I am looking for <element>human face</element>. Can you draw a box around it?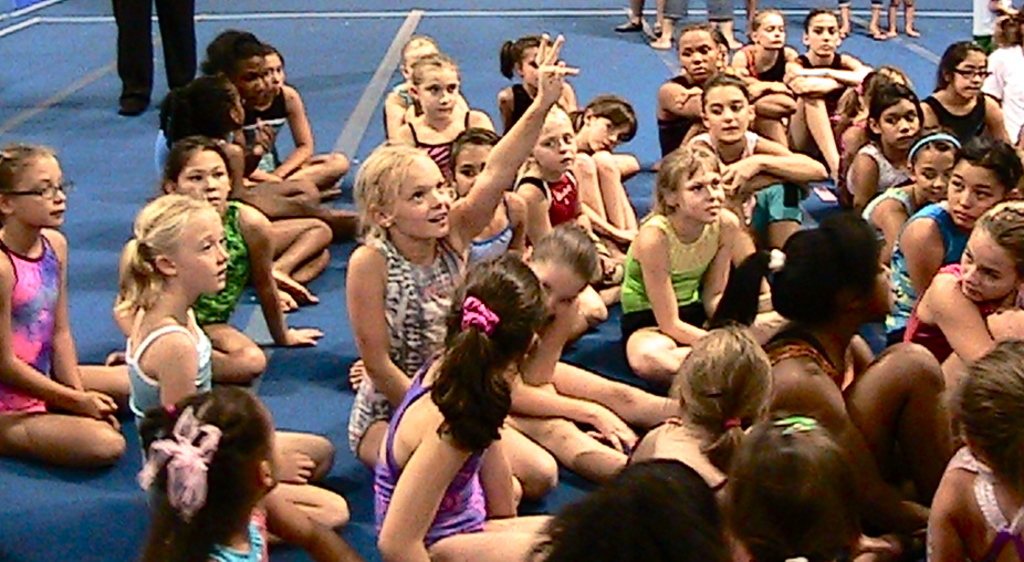
Sure, the bounding box is locate(176, 150, 230, 200).
